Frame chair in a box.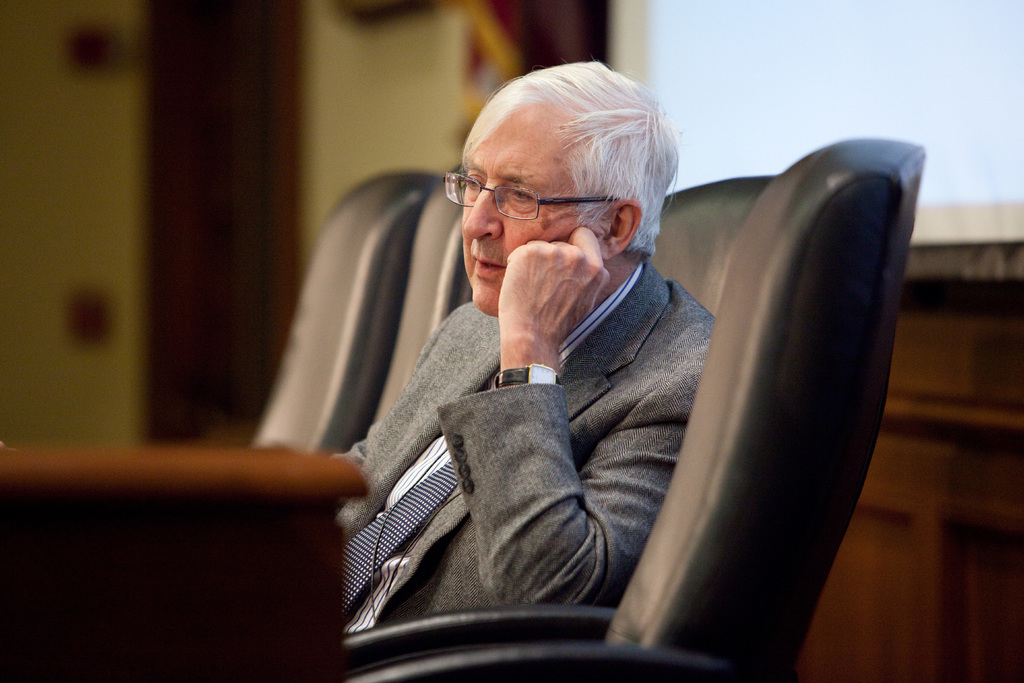
{"left": 252, "top": 168, "right": 439, "bottom": 462}.
